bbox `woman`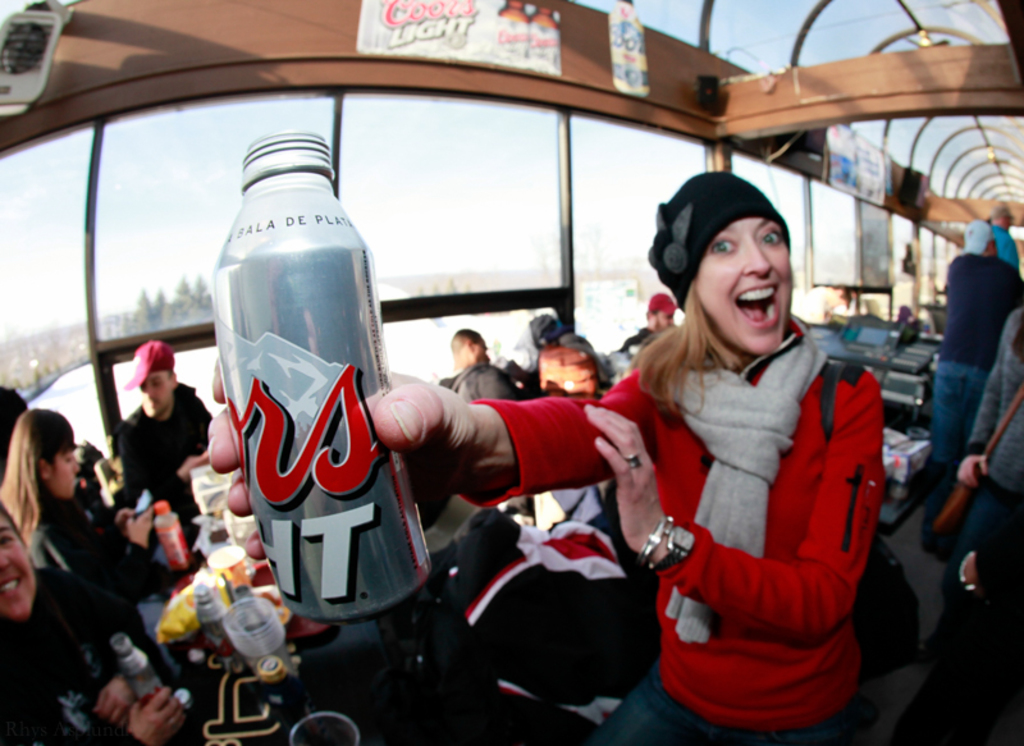
<bbox>0, 406, 152, 695</bbox>
